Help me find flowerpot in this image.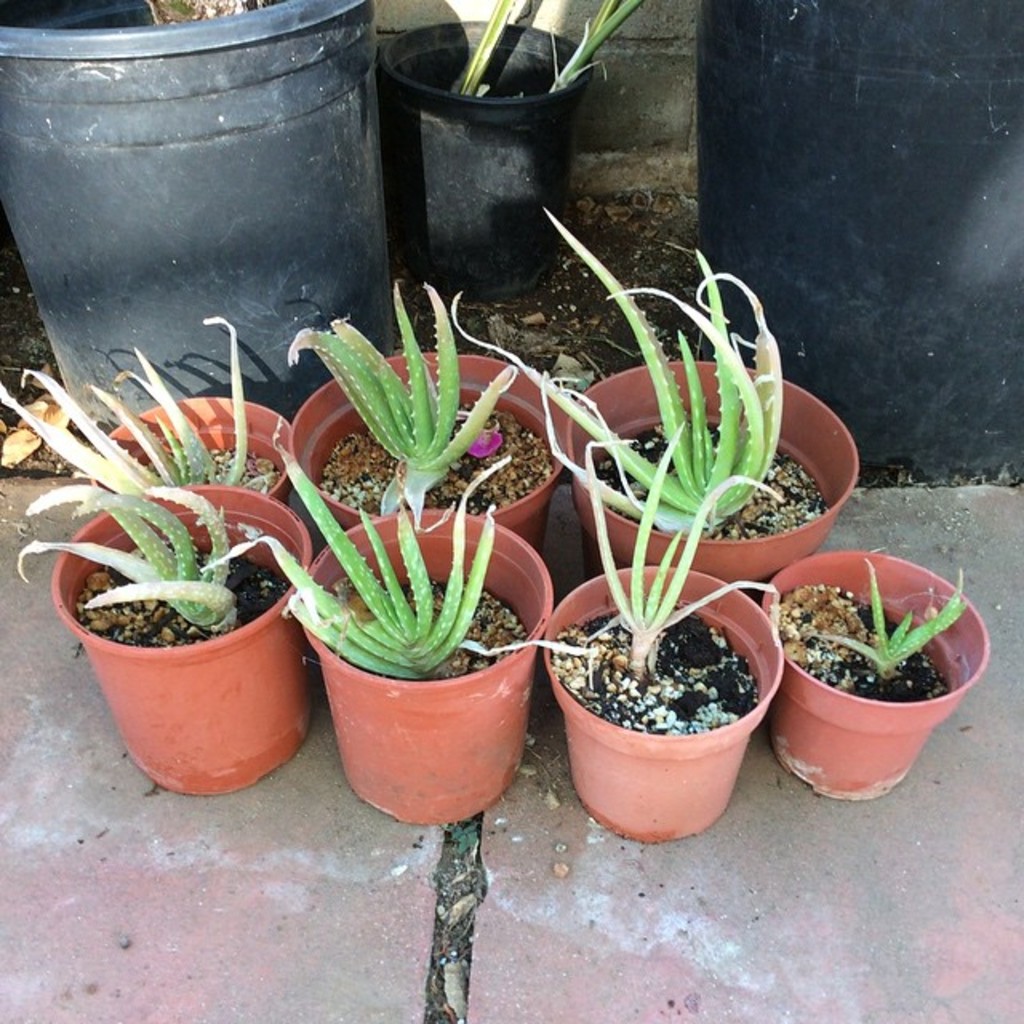
Found it: bbox=(99, 394, 302, 510).
